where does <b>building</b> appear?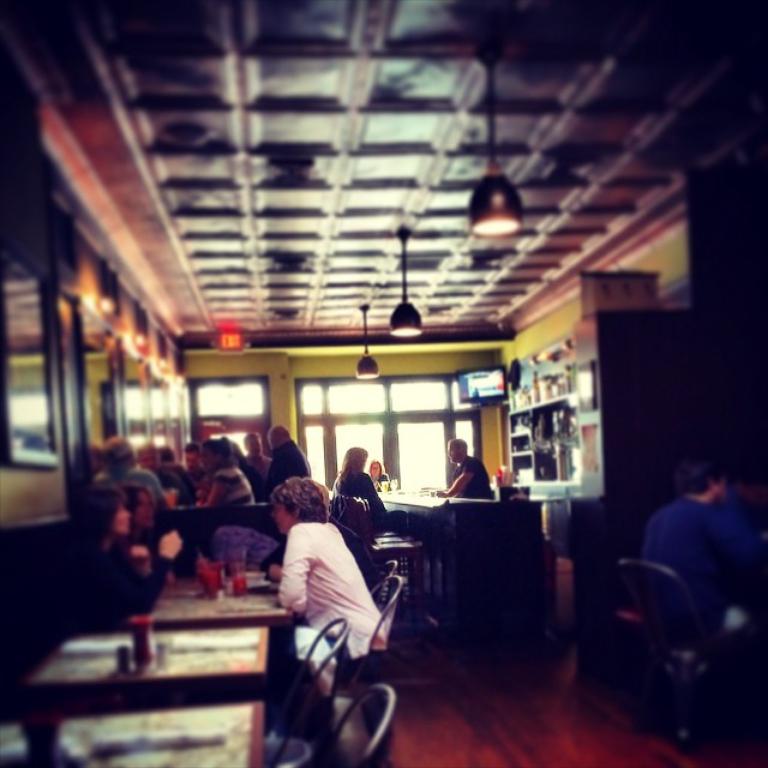
Appears at (left=0, top=0, right=767, bottom=767).
